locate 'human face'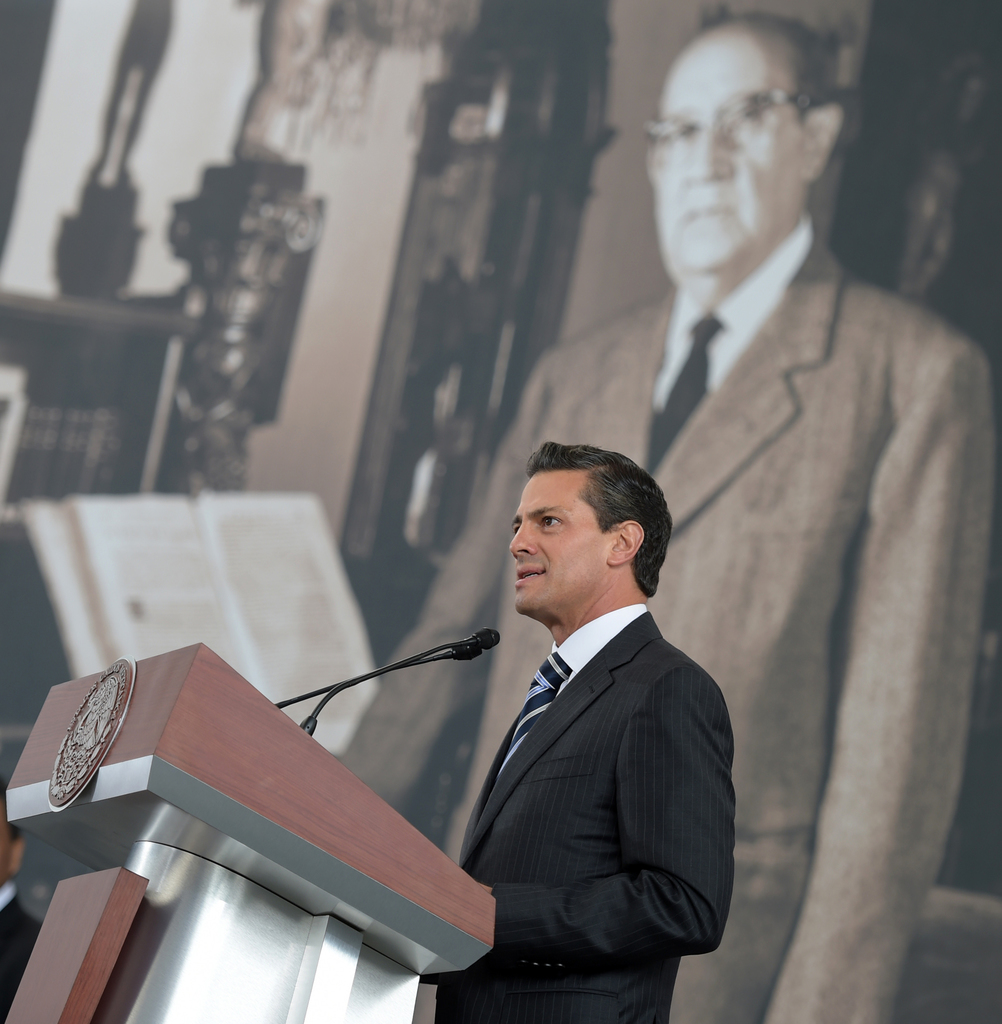
650,28,812,280
